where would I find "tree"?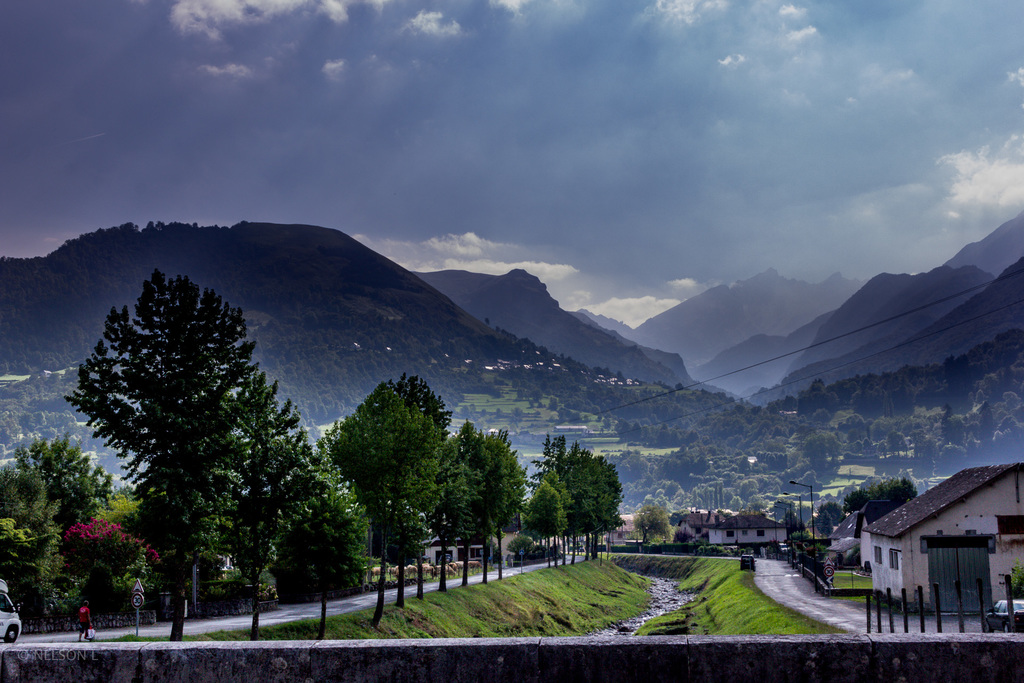
At {"left": 806, "top": 502, "right": 845, "bottom": 518}.
